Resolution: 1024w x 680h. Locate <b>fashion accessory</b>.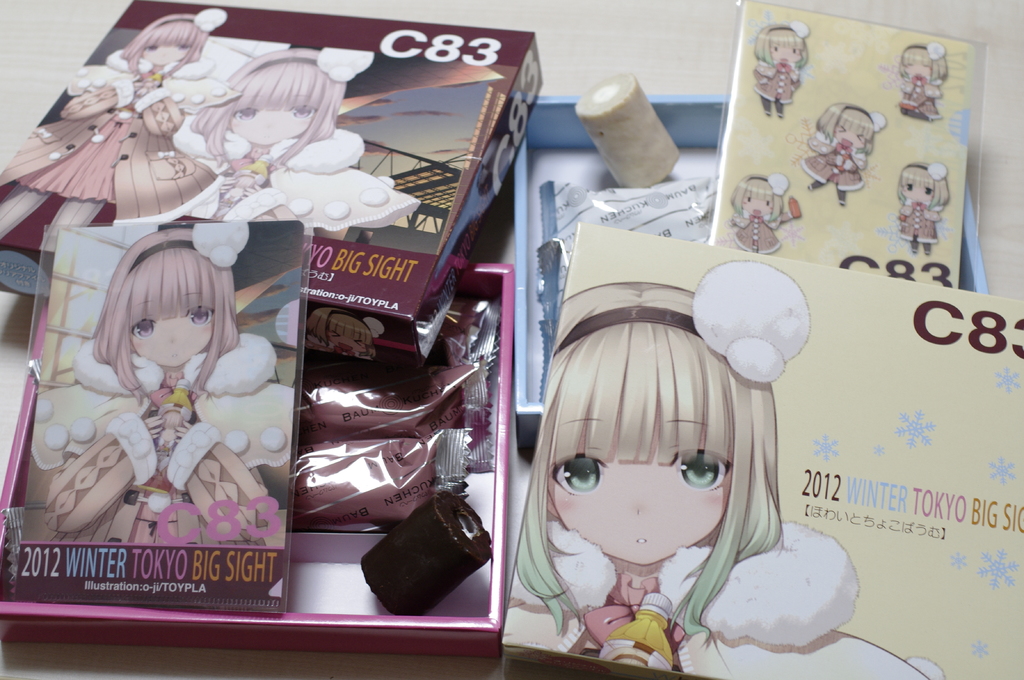
Rect(749, 215, 764, 221).
